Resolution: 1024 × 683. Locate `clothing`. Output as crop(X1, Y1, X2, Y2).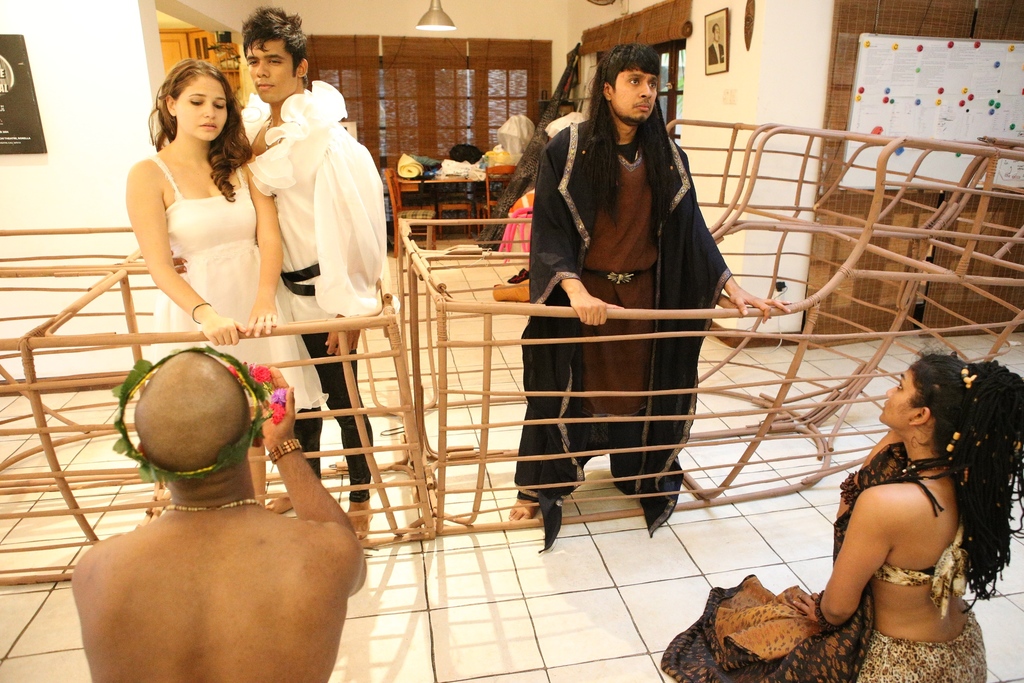
crop(146, 142, 333, 418).
